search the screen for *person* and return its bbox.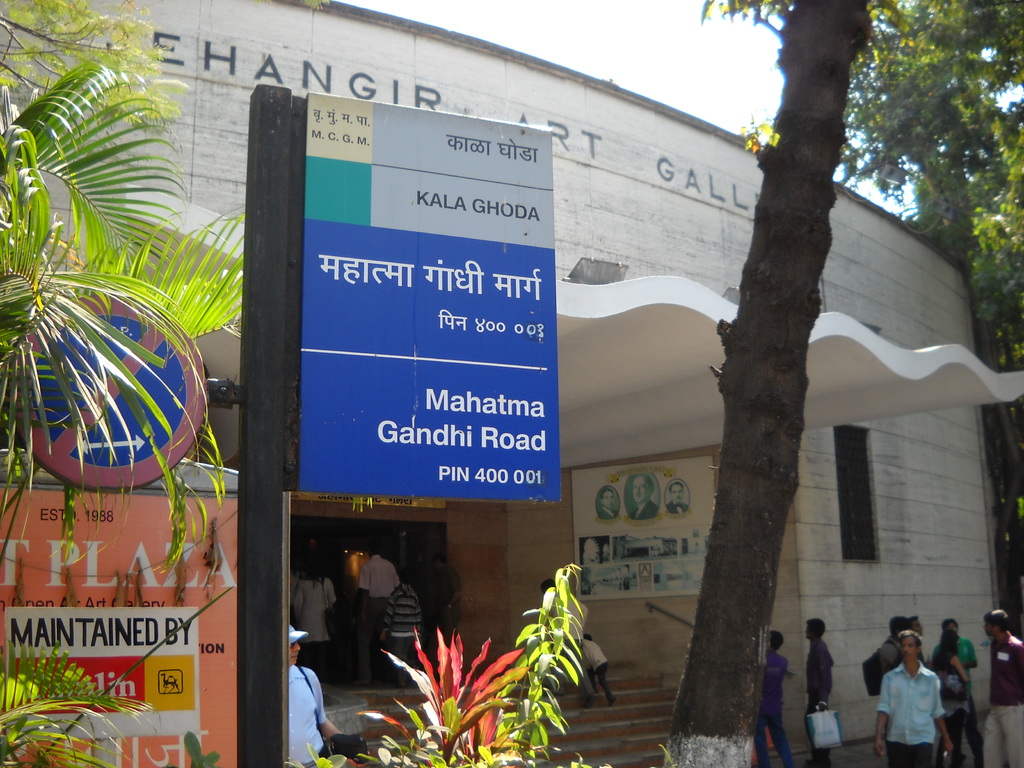
Found: bbox(432, 550, 461, 653).
